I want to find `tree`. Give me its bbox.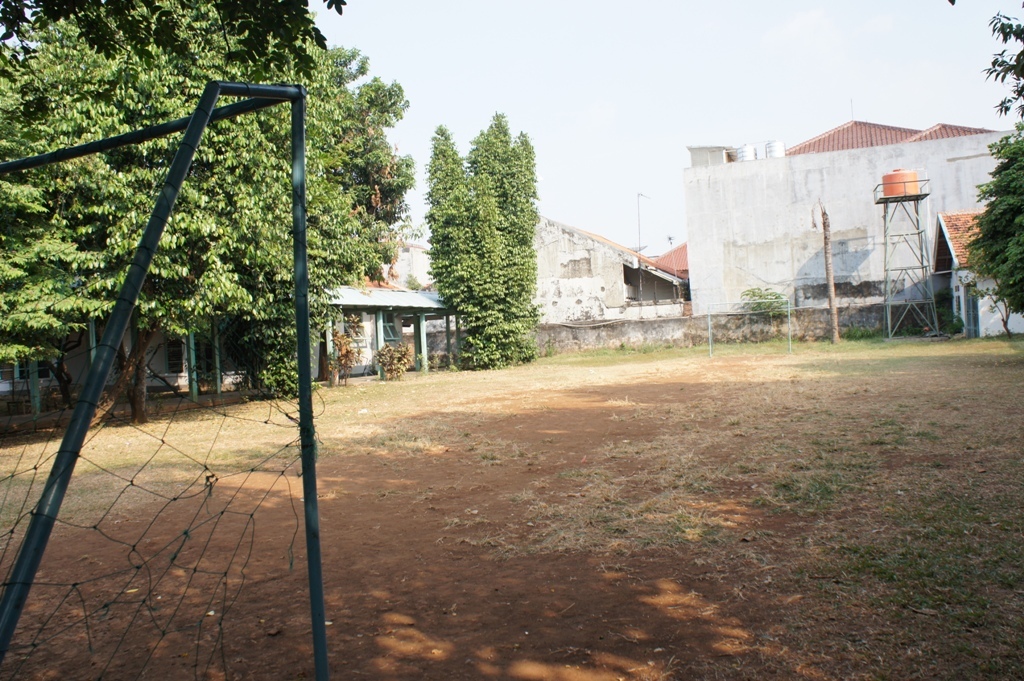
pyautogui.locateOnScreen(476, 99, 531, 333).
